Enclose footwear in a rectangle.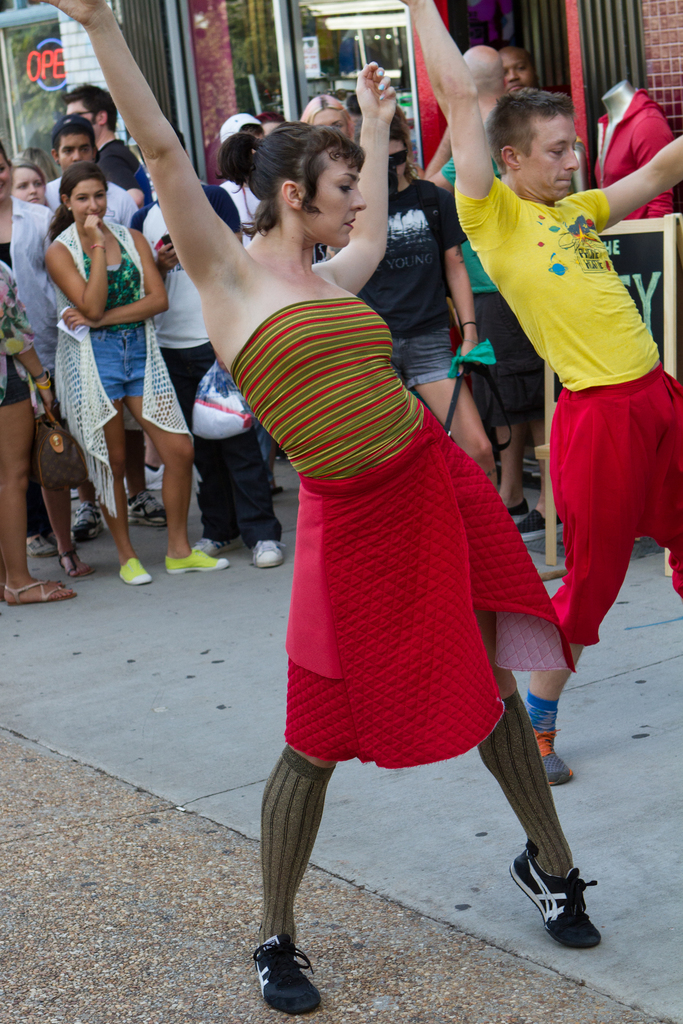
119,560,150,585.
